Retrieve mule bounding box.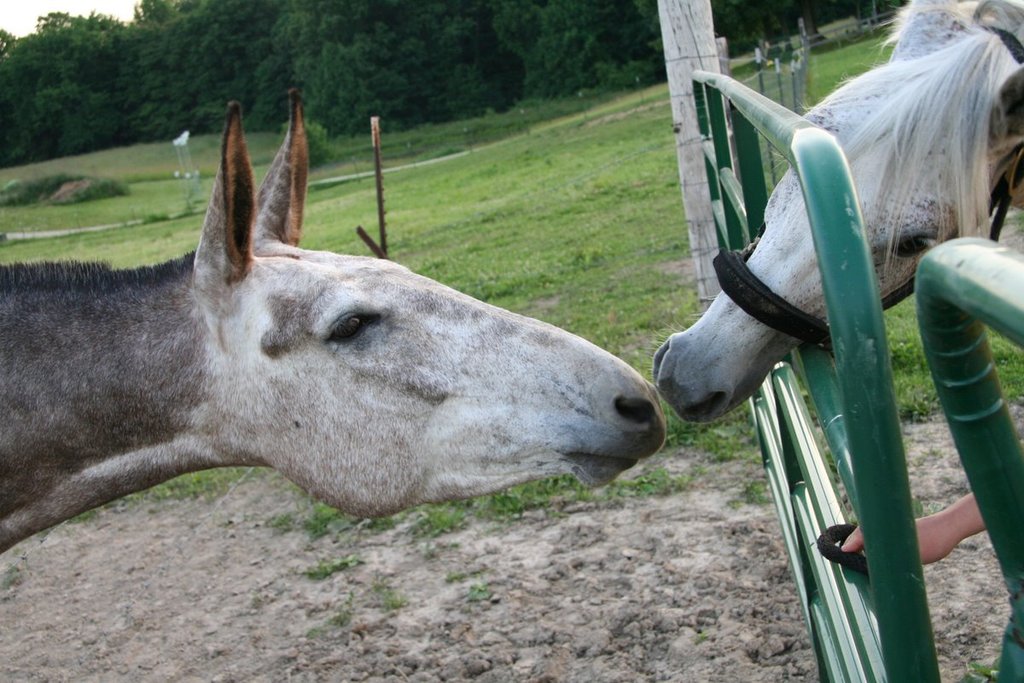
Bounding box: {"left": 0, "top": 71, "right": 702, "bottom": 547}.
